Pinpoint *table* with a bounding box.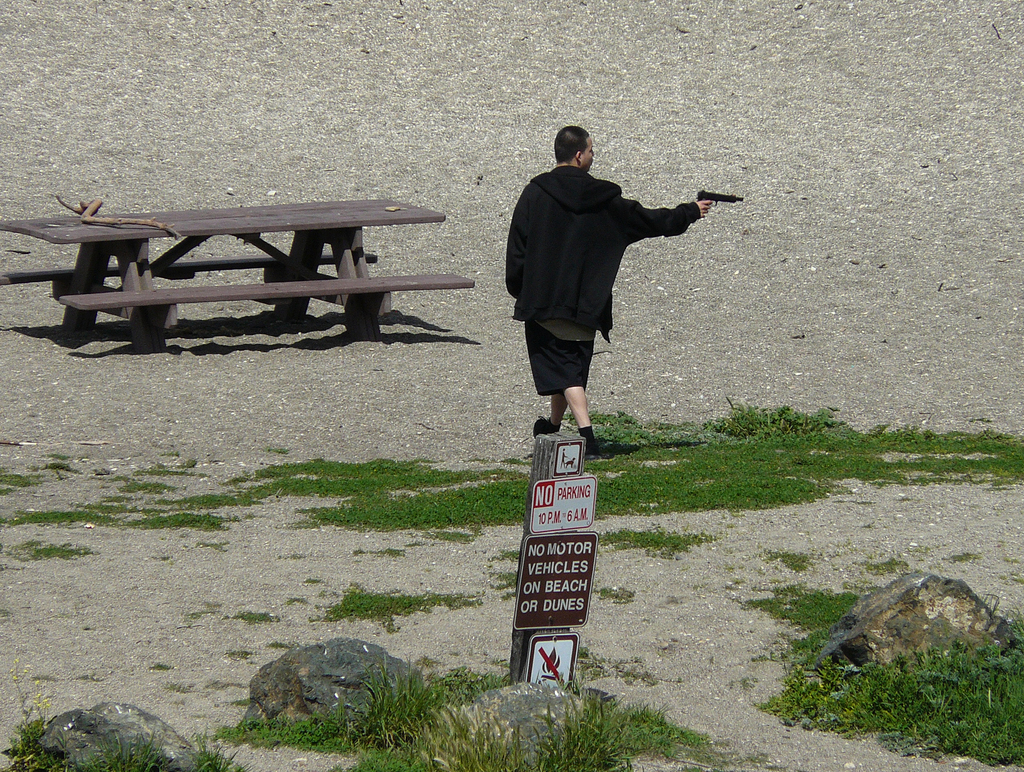
region(35, 198, 488, 357).
